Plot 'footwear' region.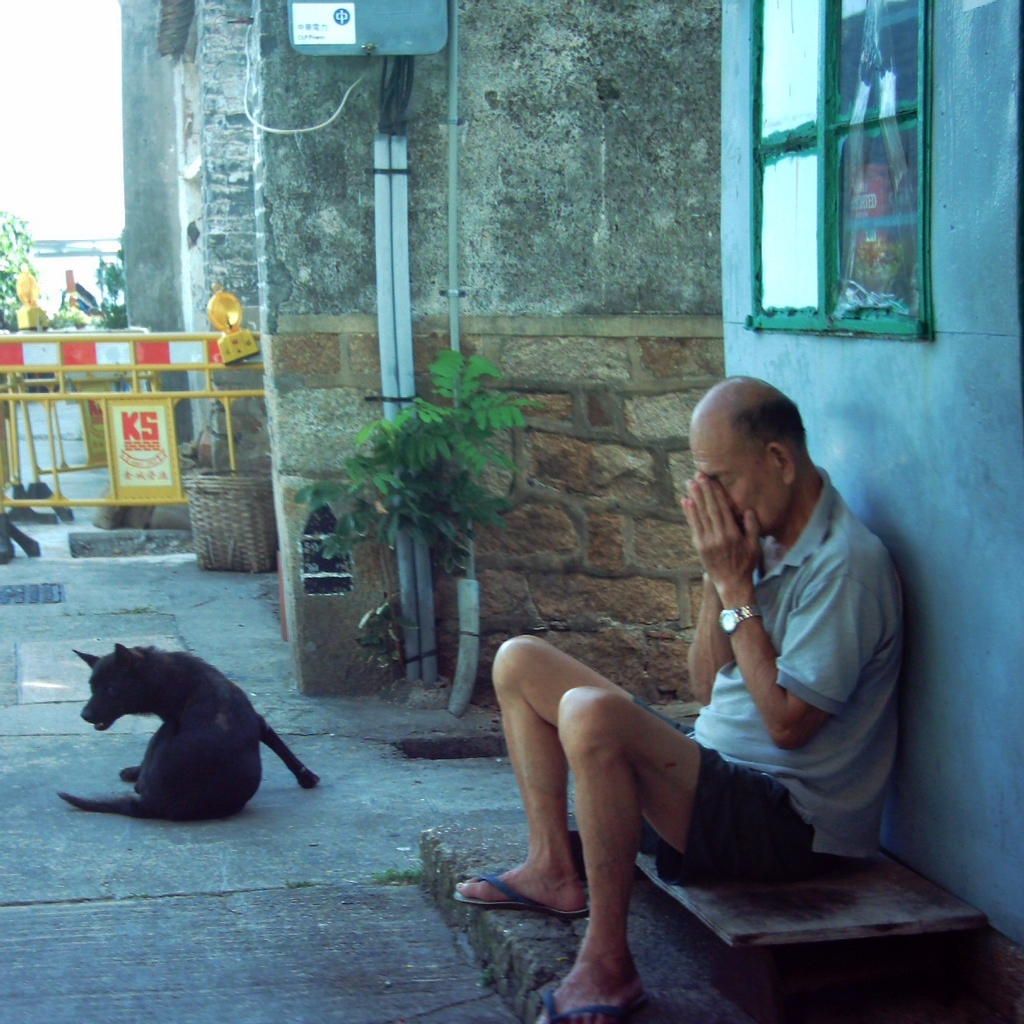
Plotted at bbox=(458, 870, 588, 919).
